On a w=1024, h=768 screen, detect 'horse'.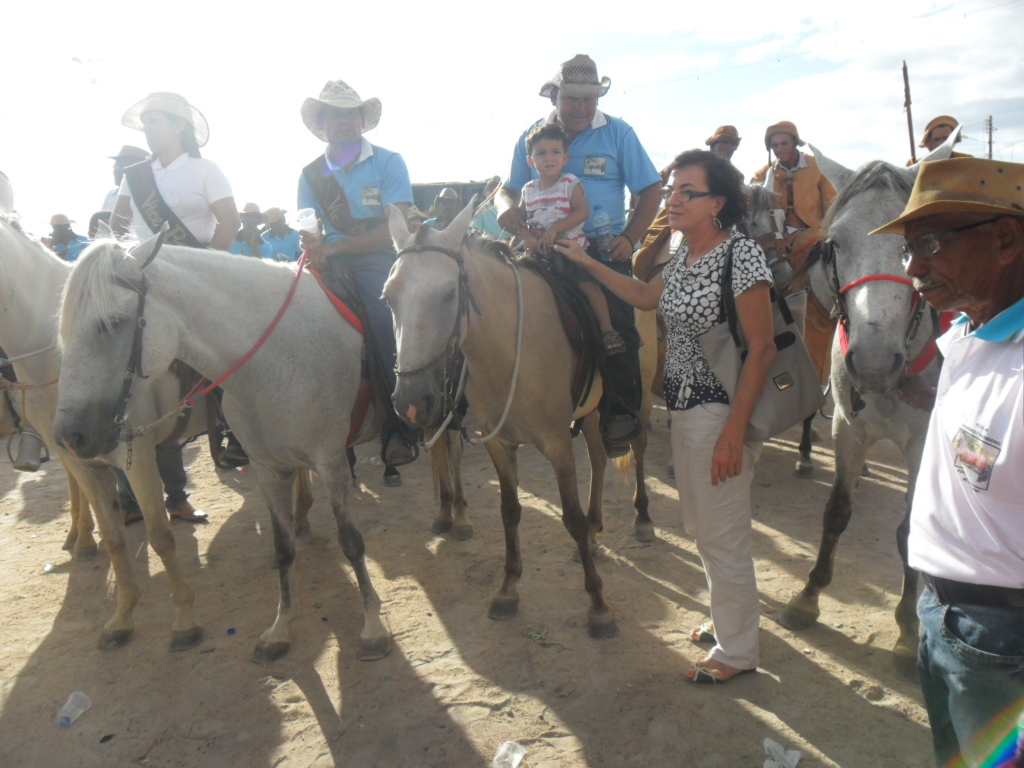
bbox=[373, 193, 662, 645].
